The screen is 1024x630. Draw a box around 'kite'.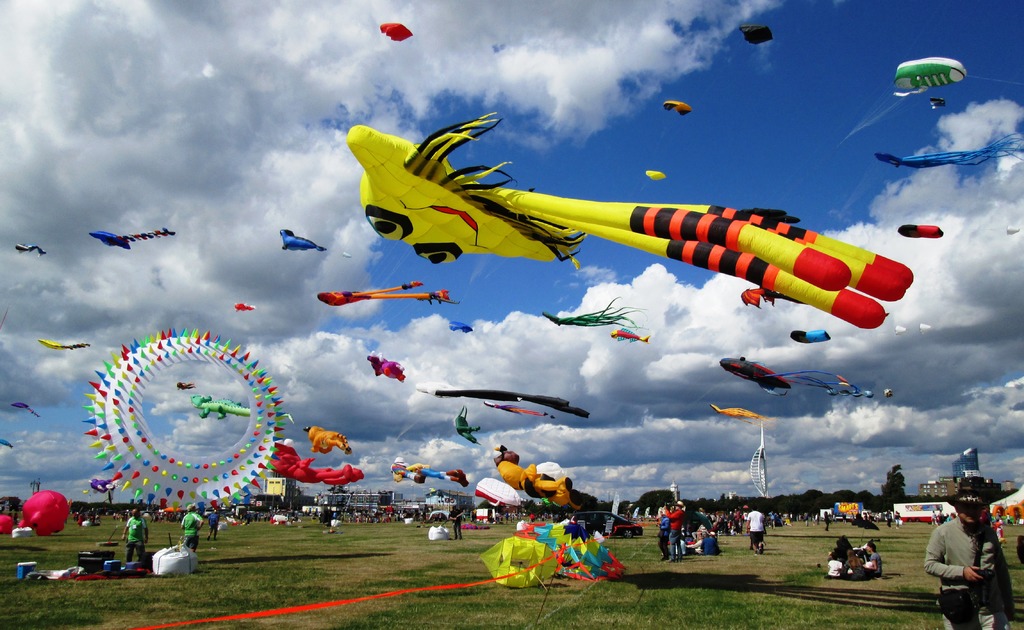
x1=316, y1=274, x2=465, y2=309.
